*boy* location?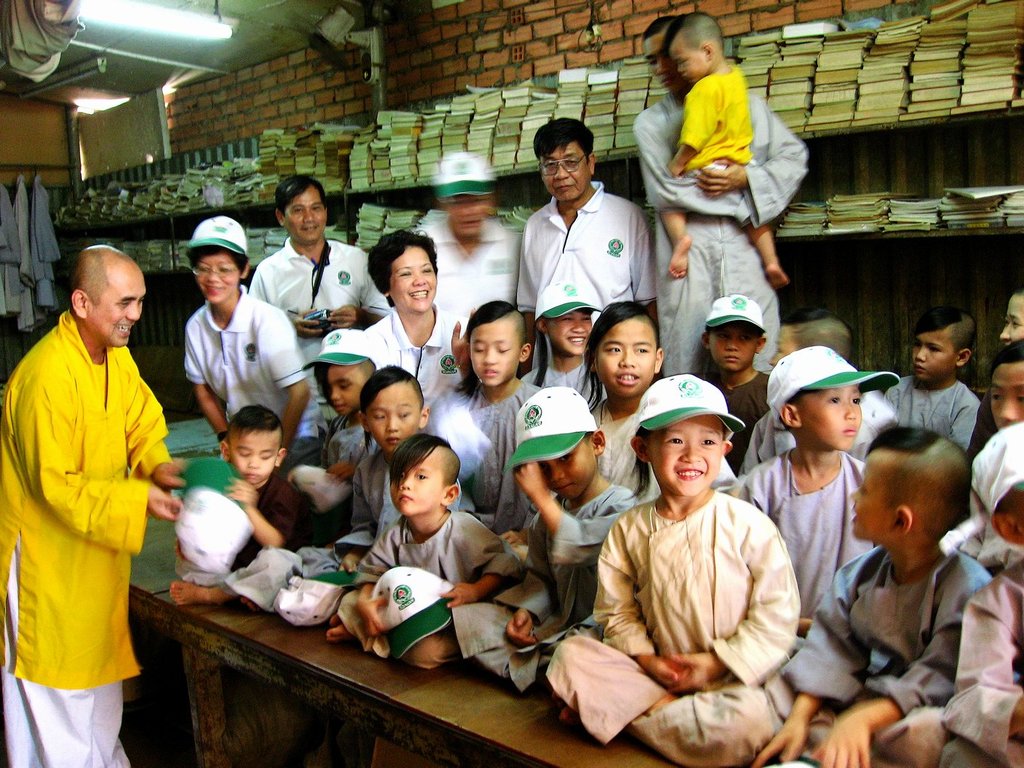
Rect(327, 431, 519, 664)
